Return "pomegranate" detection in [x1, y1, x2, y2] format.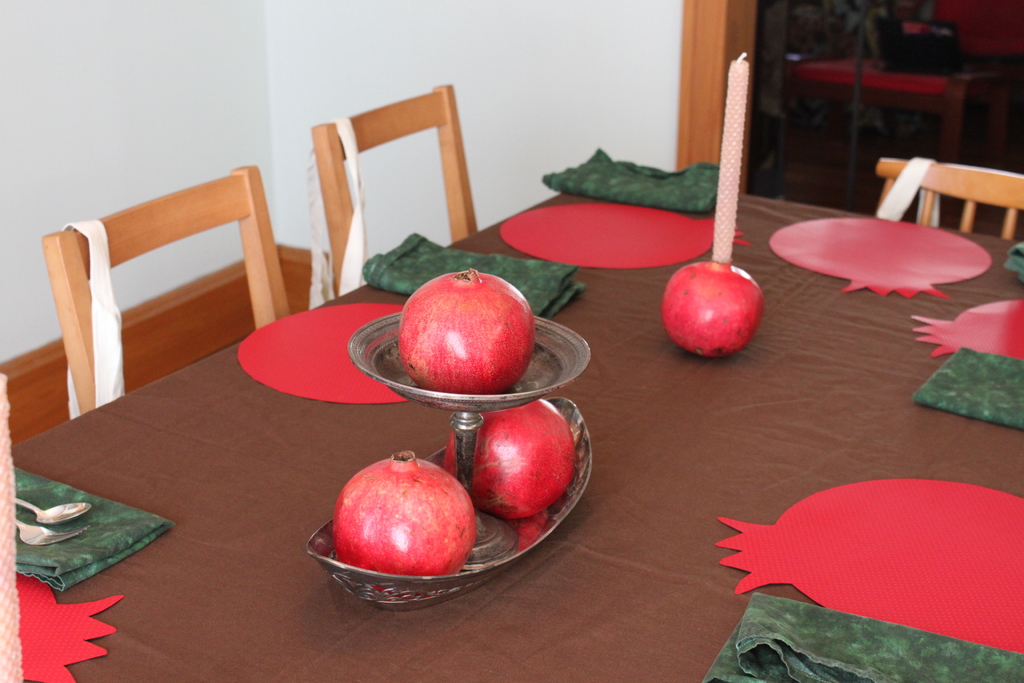
[441, 400, 577, 523].
